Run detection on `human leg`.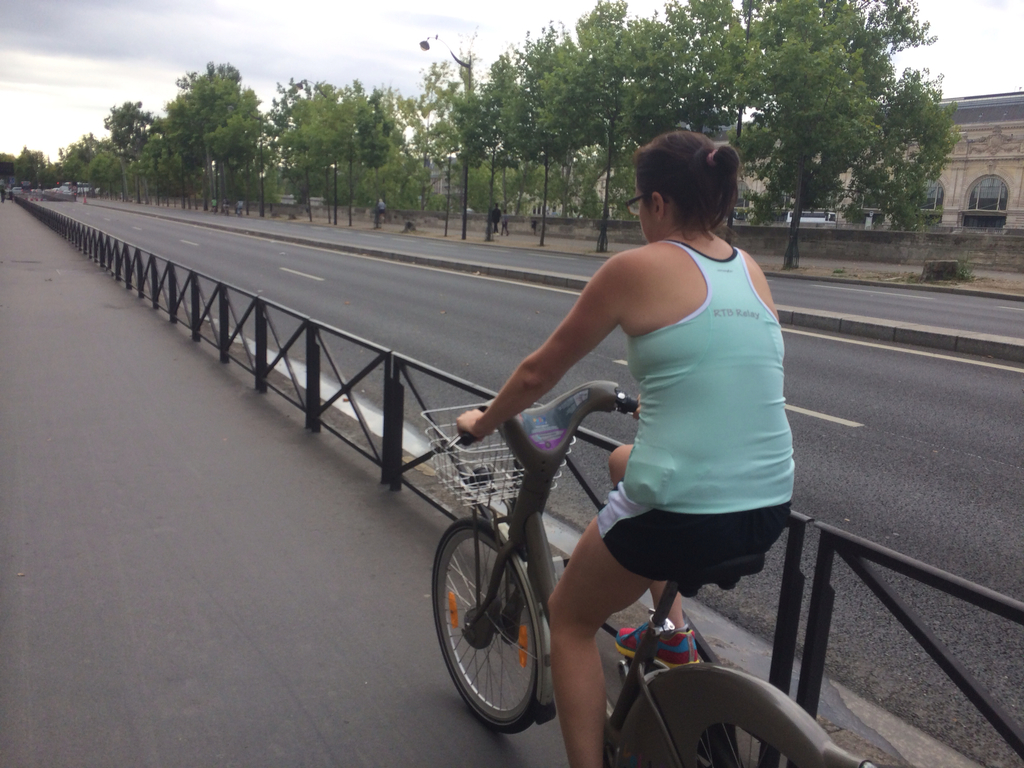
Result: {"left": 548, "top": 468, "right": 731, "bottom": 767}.
